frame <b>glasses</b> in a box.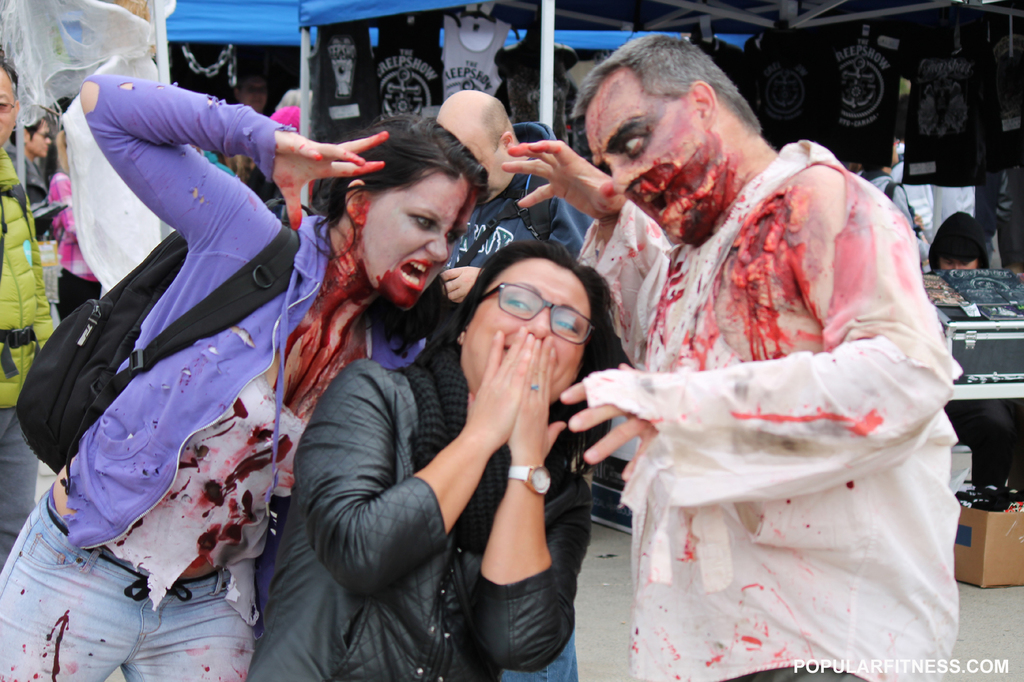
bbox(469, 282, 594, 343).
